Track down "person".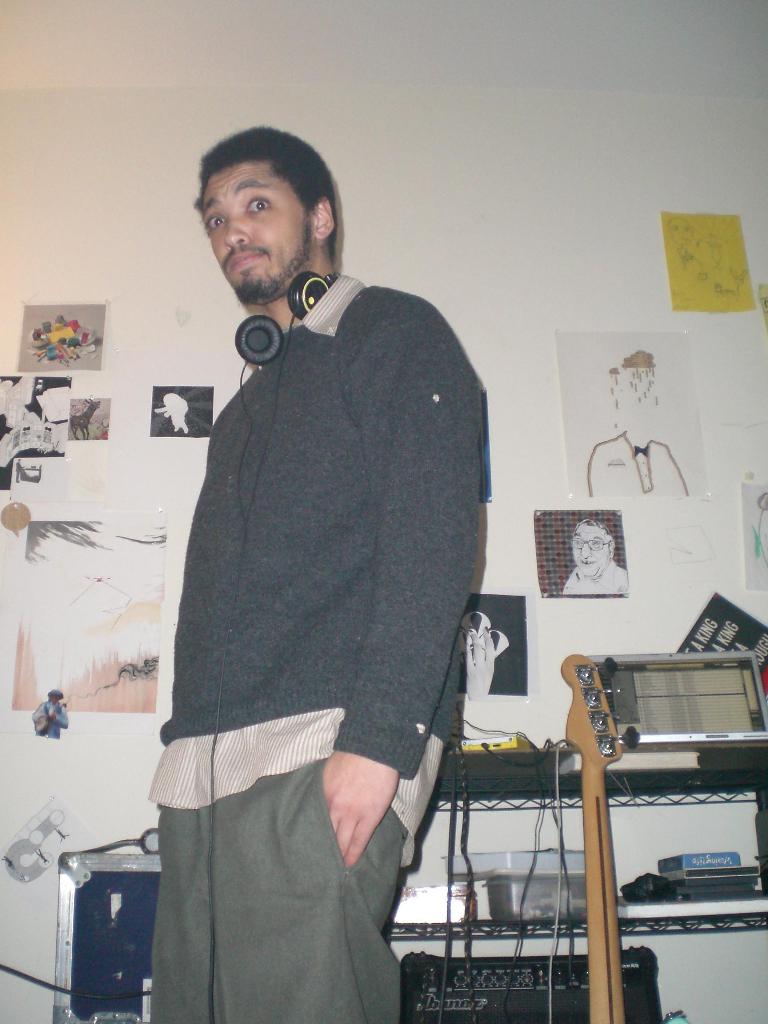
Tracked to 142:105:520:996.
